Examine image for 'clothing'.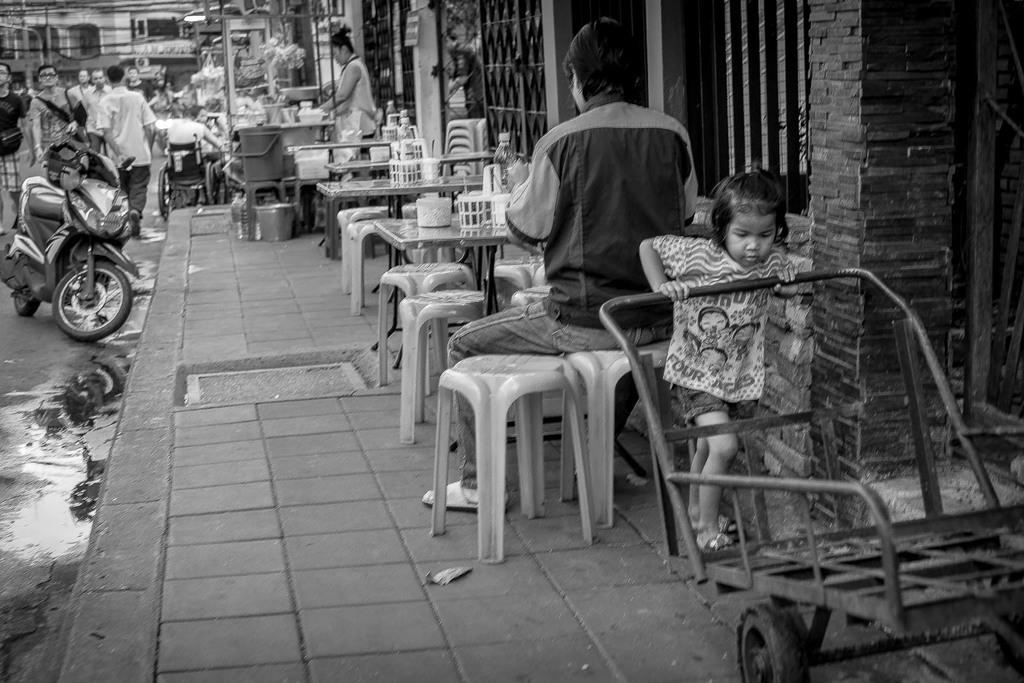
Examination result: 0, 88, 29, 193.
